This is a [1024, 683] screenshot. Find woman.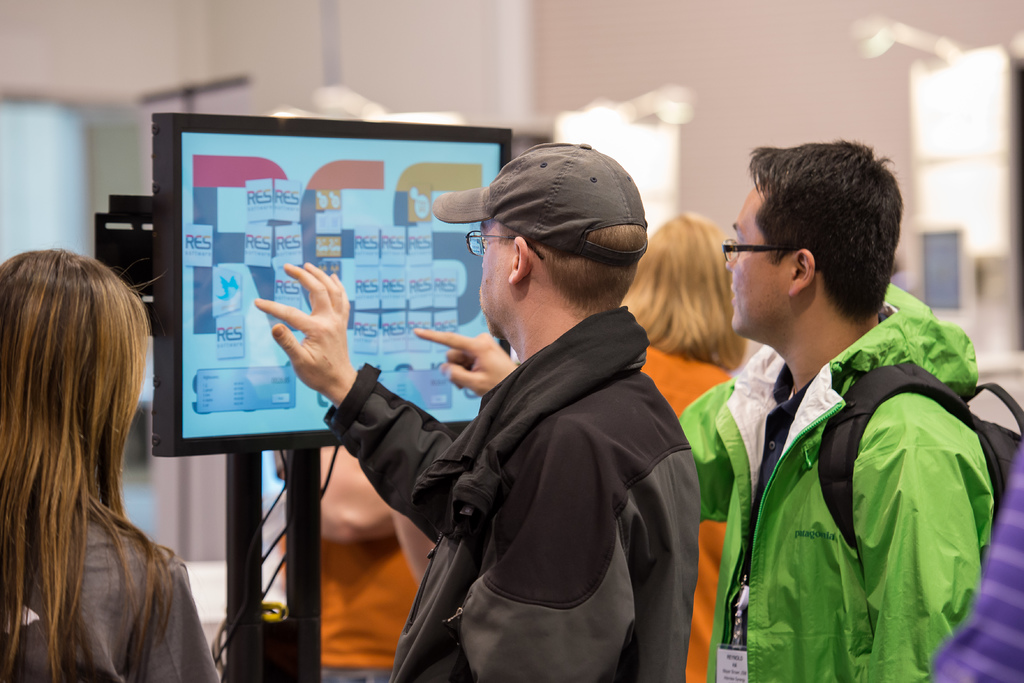
Bounding box: left=8, top=203, right=209, bottom=682.
